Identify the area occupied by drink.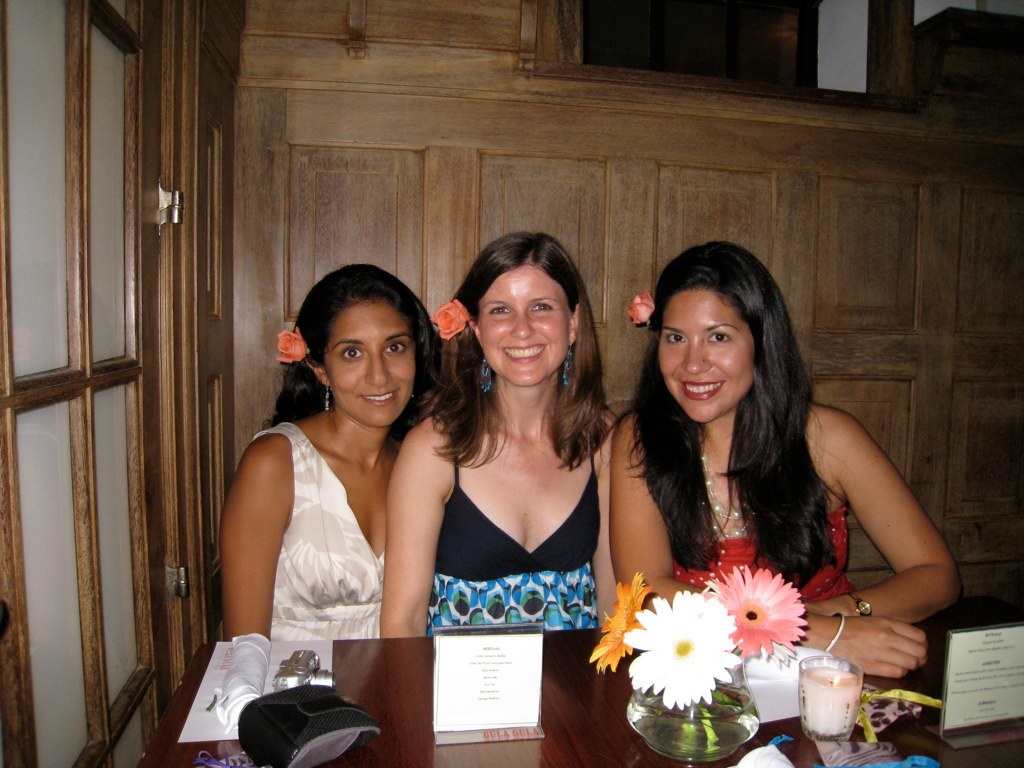
Area: 803/662/859/739.
